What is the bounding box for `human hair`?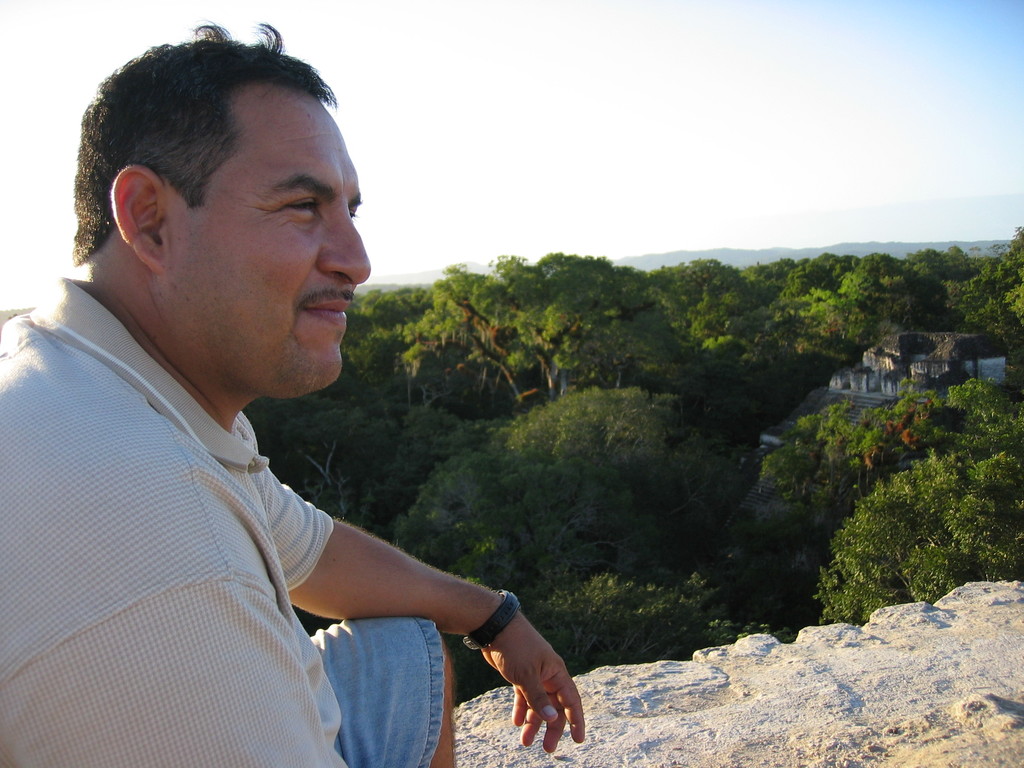
<bbox>76, 31, 342, 230</bbox>.
